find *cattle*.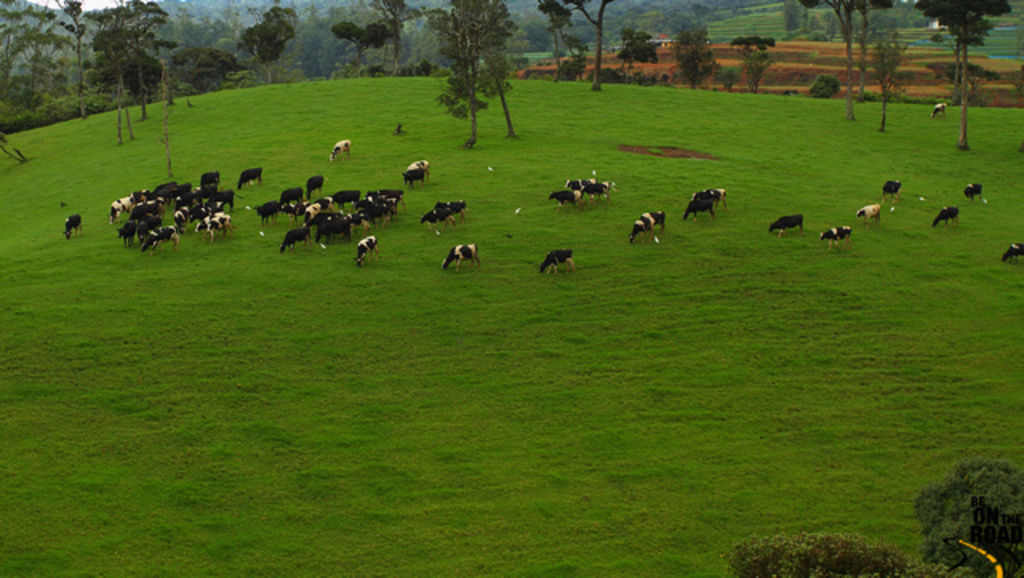
left=109, top=197, right=131, bottom=224.
